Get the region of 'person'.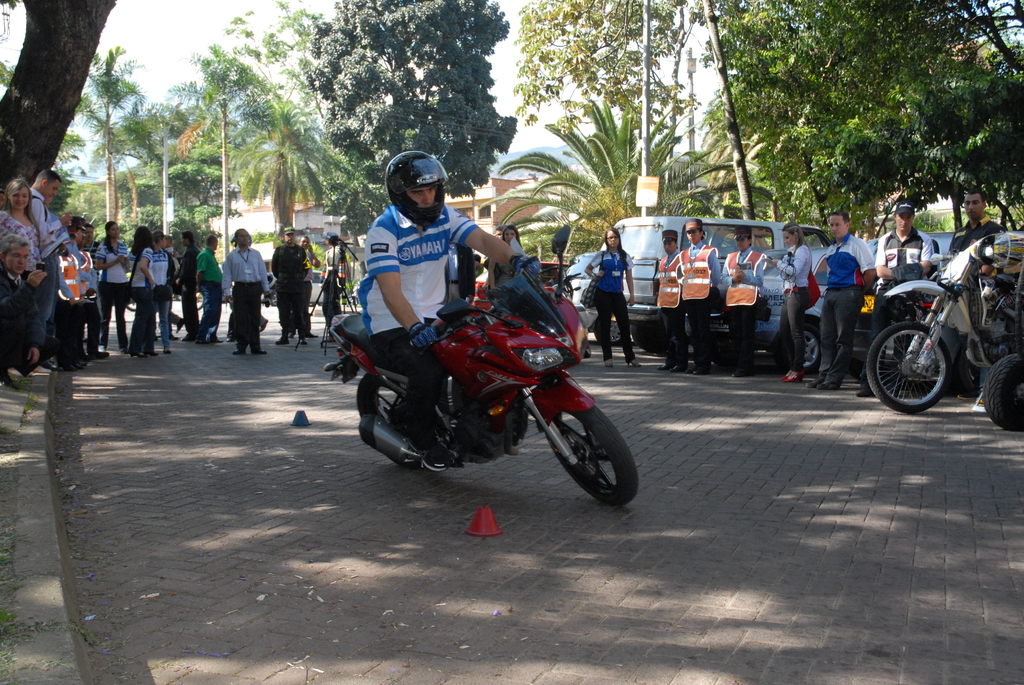
box=[817, 209, 877, 395].
